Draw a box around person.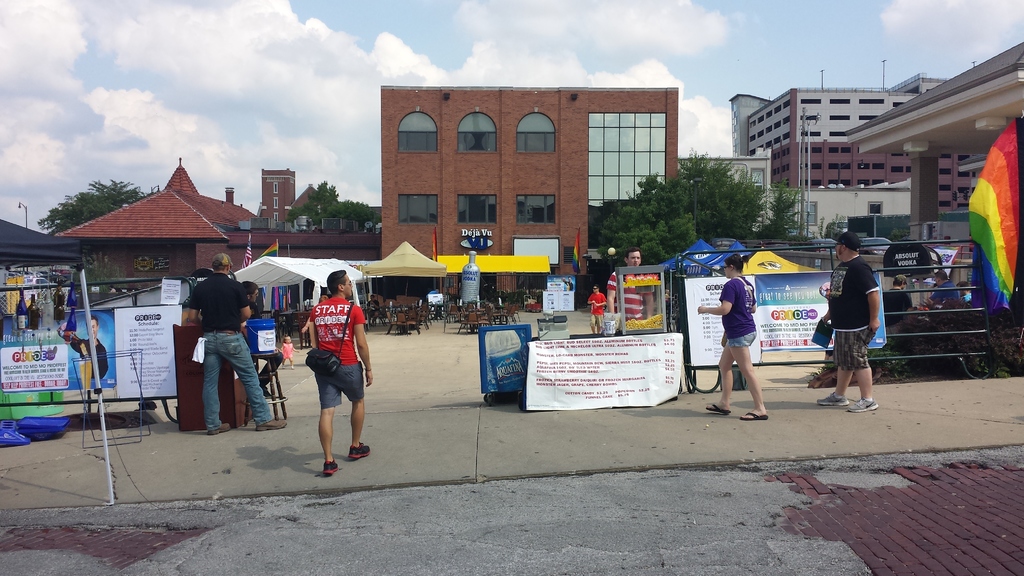
x1=304 y1=269 x2=375 y2=481.
